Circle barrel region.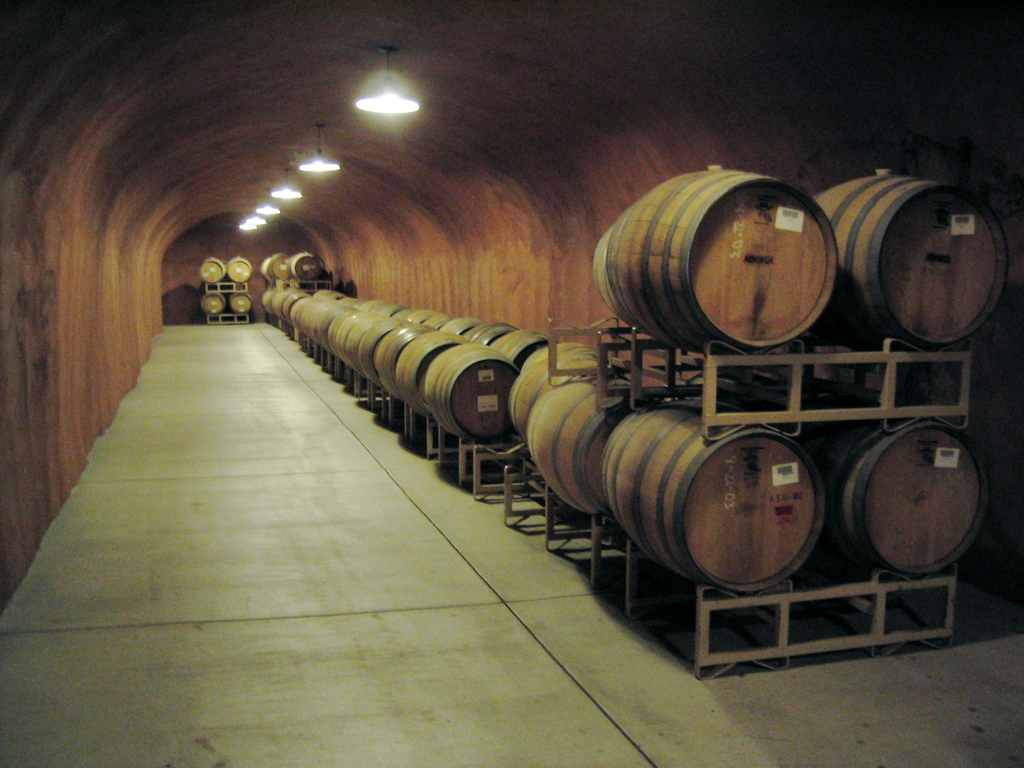
Region: bbox=(292, 253, 314, 282).
